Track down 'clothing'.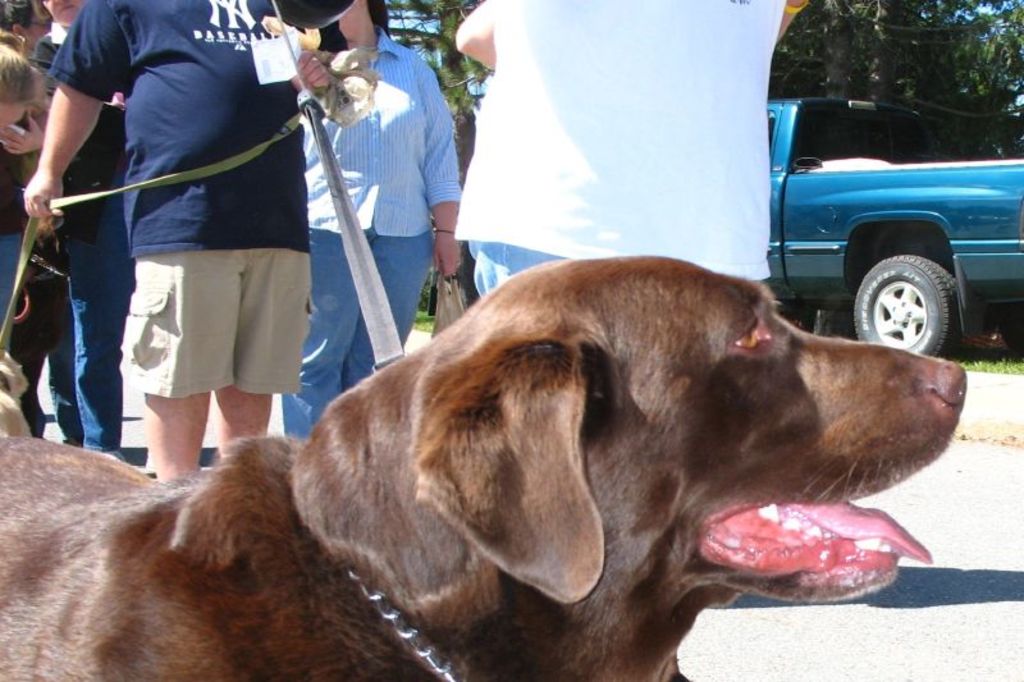
Tracked to region(44, 28, 138, 456).
